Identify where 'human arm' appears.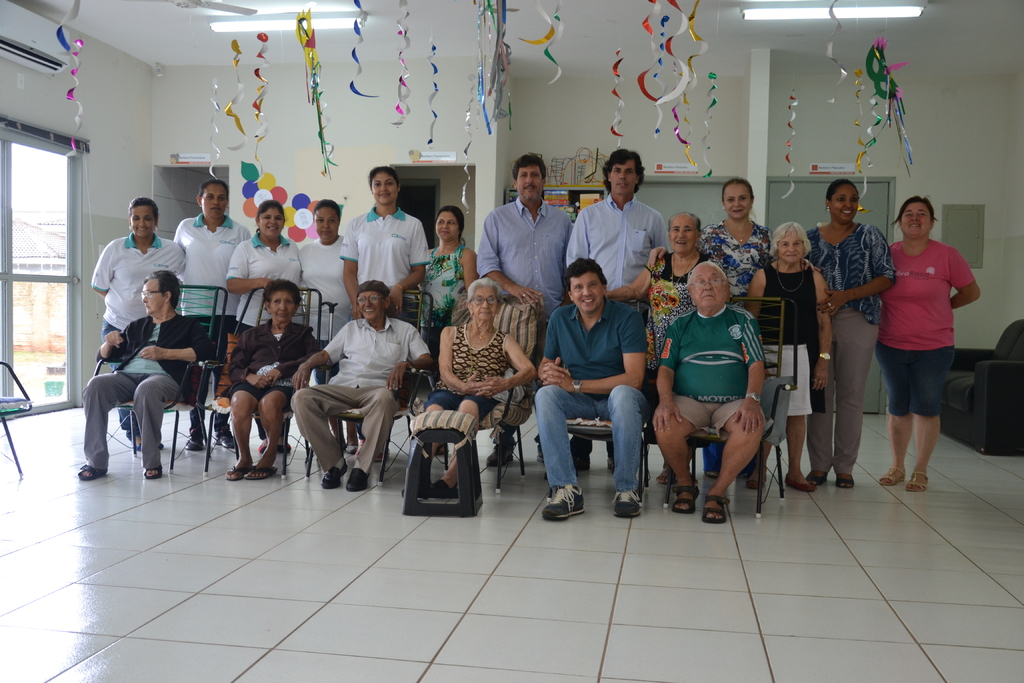
Appears at crop(225, 241, 279, 298).
